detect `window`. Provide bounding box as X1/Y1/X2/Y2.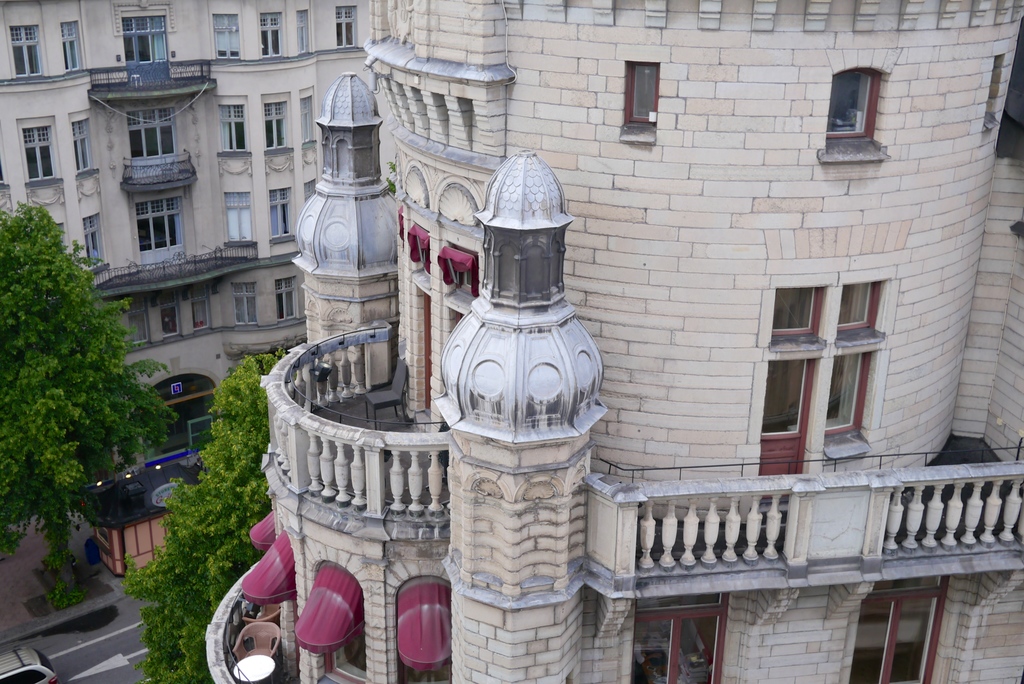
824/63/884/149.
